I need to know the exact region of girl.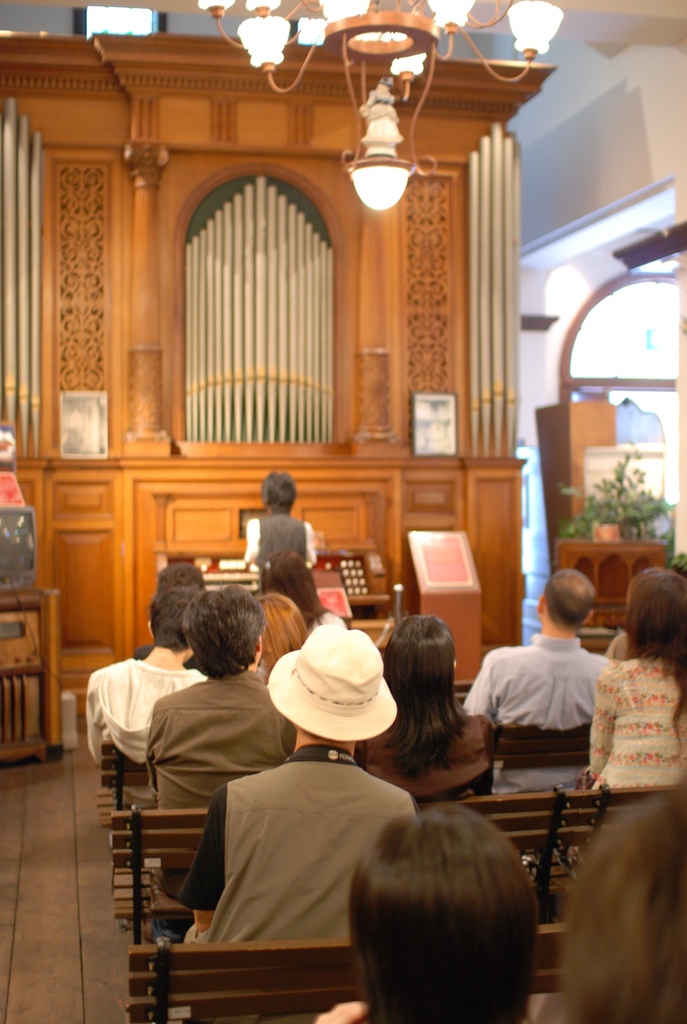
Region: 570:552:686:797.
